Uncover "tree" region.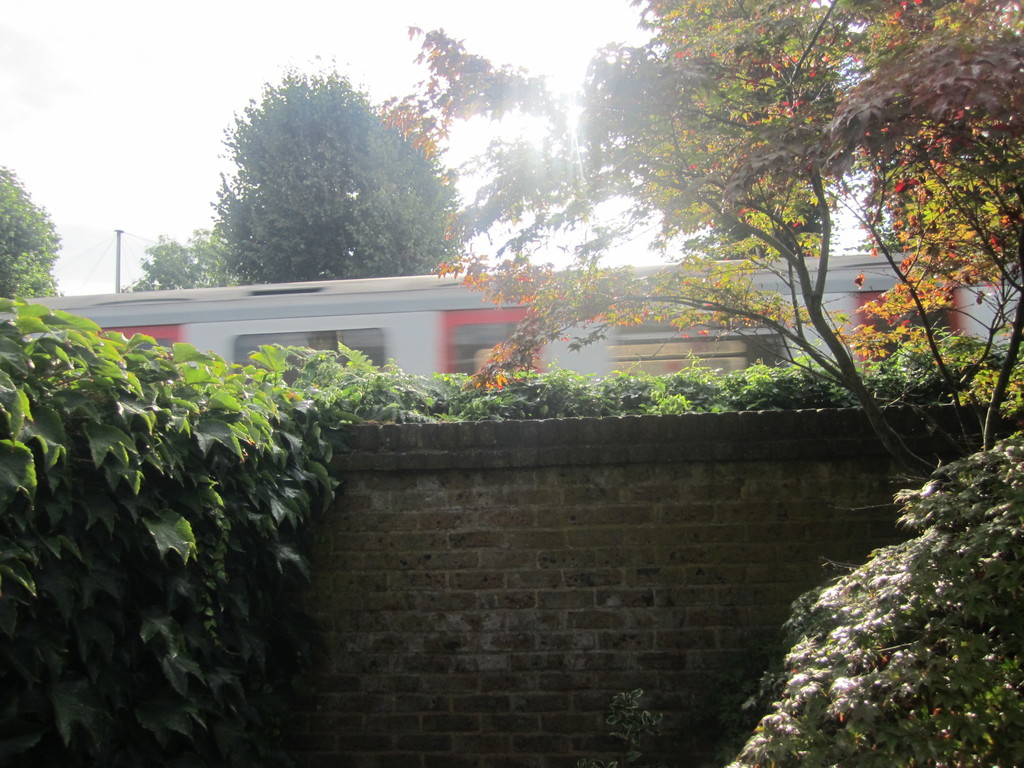
Uncovered: box=[0, 159, 66, 299].
